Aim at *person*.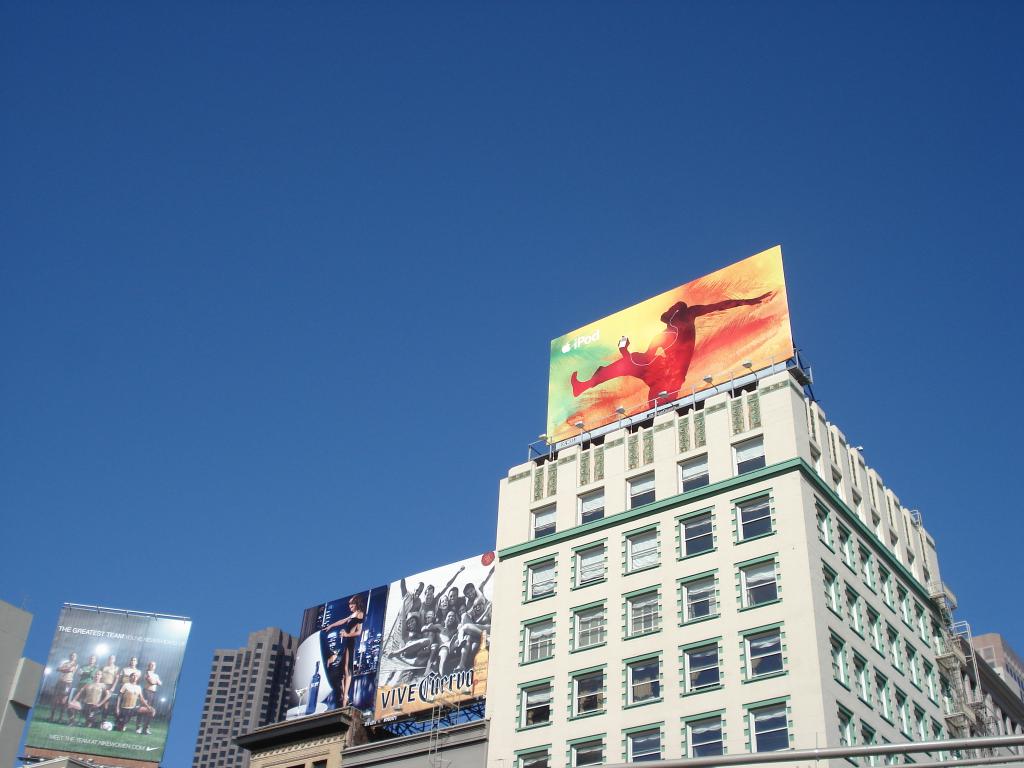
Aimed at locate(70, 652, 99, 698).
